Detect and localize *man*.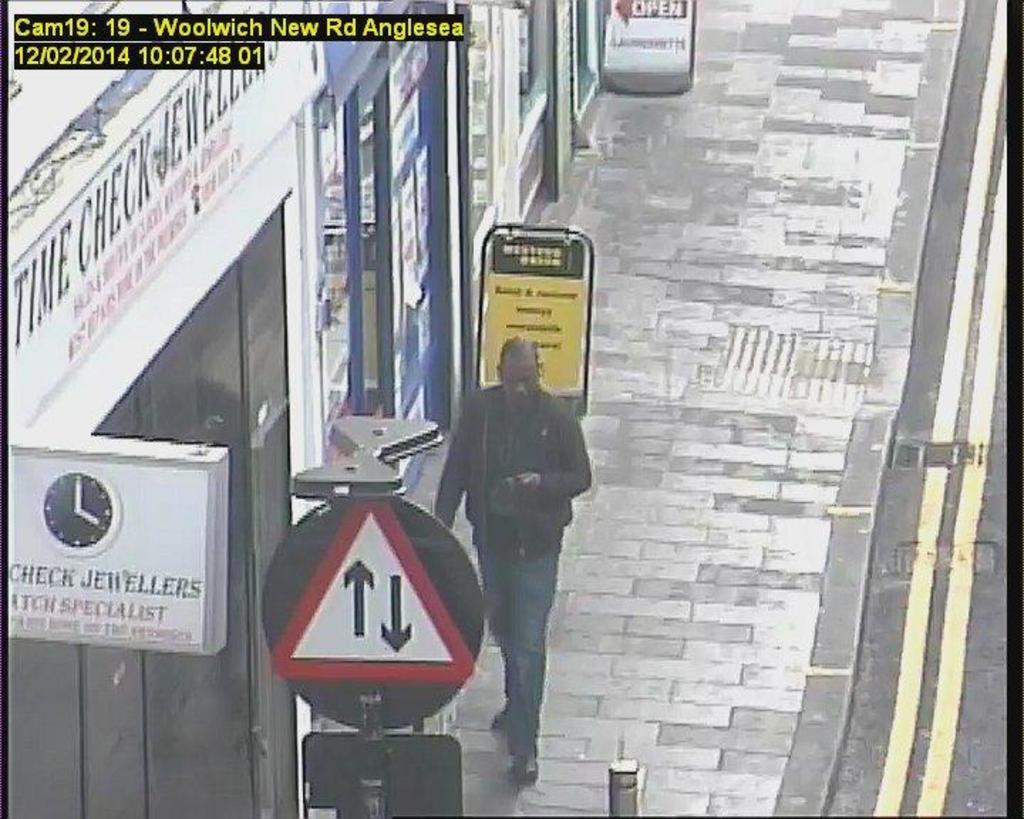
Localized at (x1=431, y1=344, x2=597, y2=779).
